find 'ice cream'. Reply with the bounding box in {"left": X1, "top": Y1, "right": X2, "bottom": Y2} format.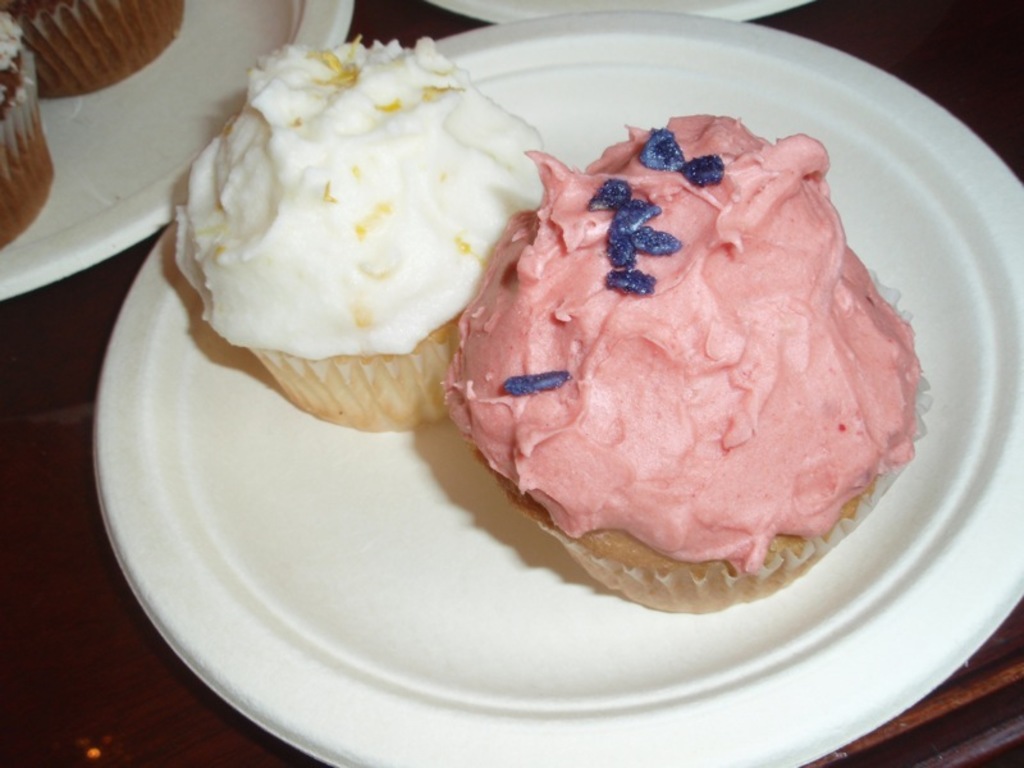
{"left": 160, "top": 19, "right": 567, "bottom": 394}.
